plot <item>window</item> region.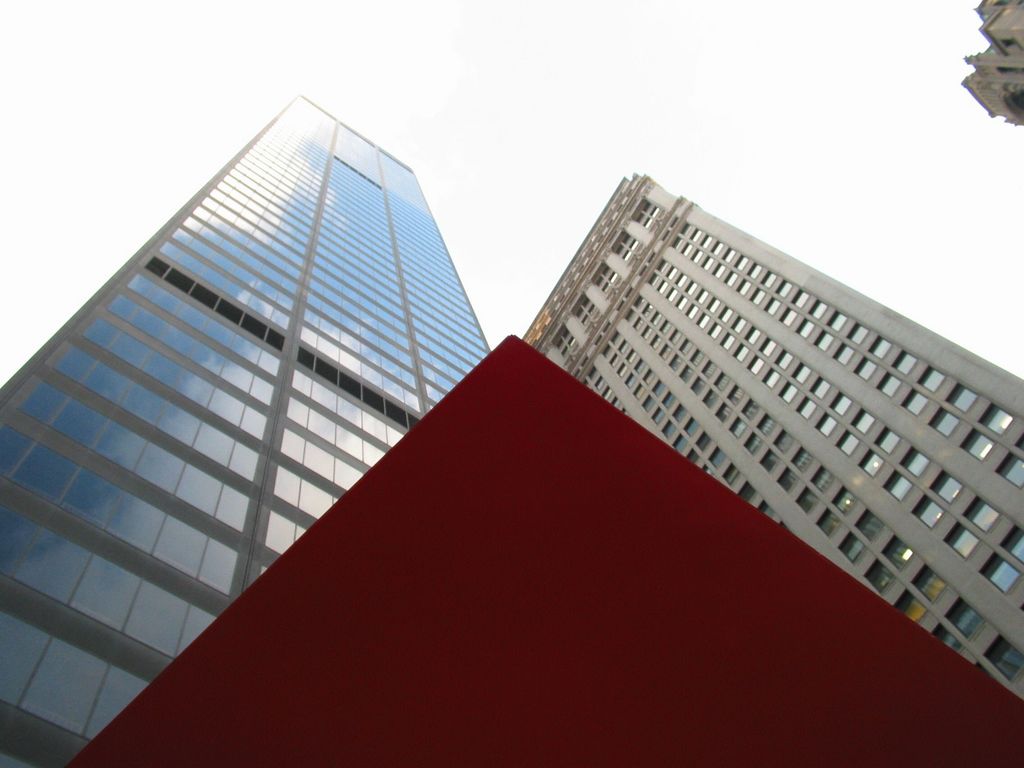
Plotted at box(710, 447, 727, 469).
